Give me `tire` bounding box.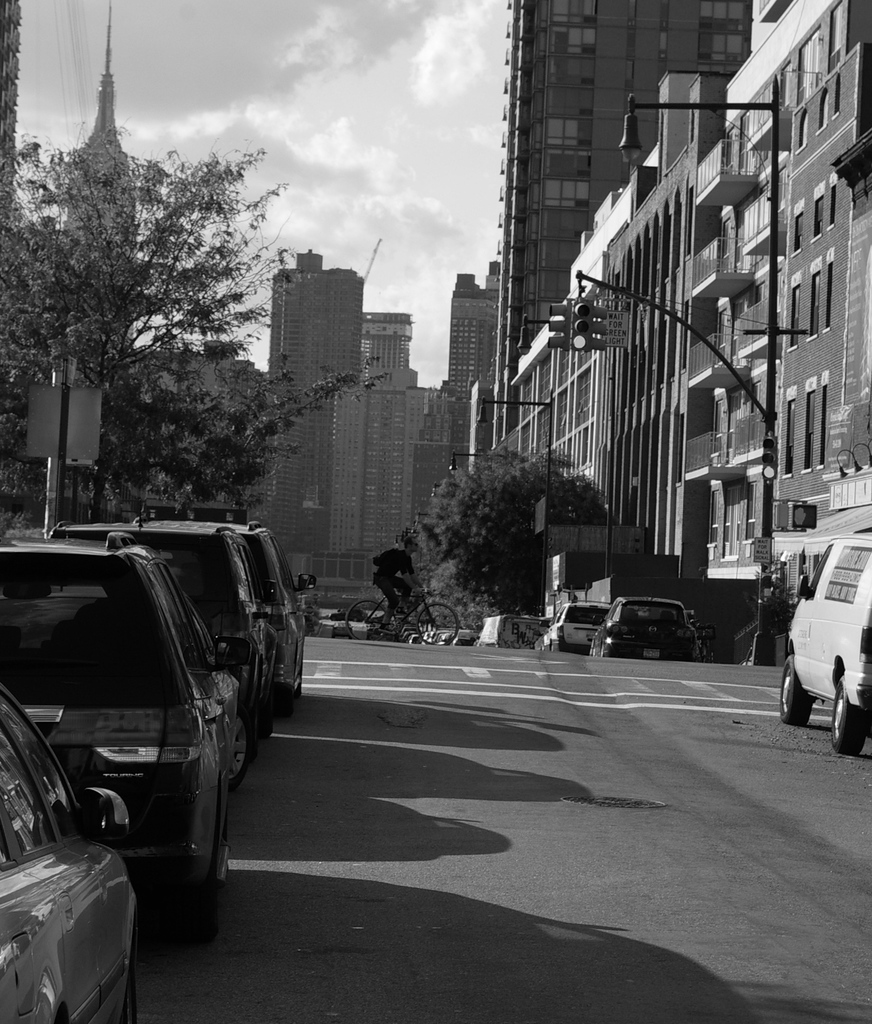
[341, 598, 405, 643].
